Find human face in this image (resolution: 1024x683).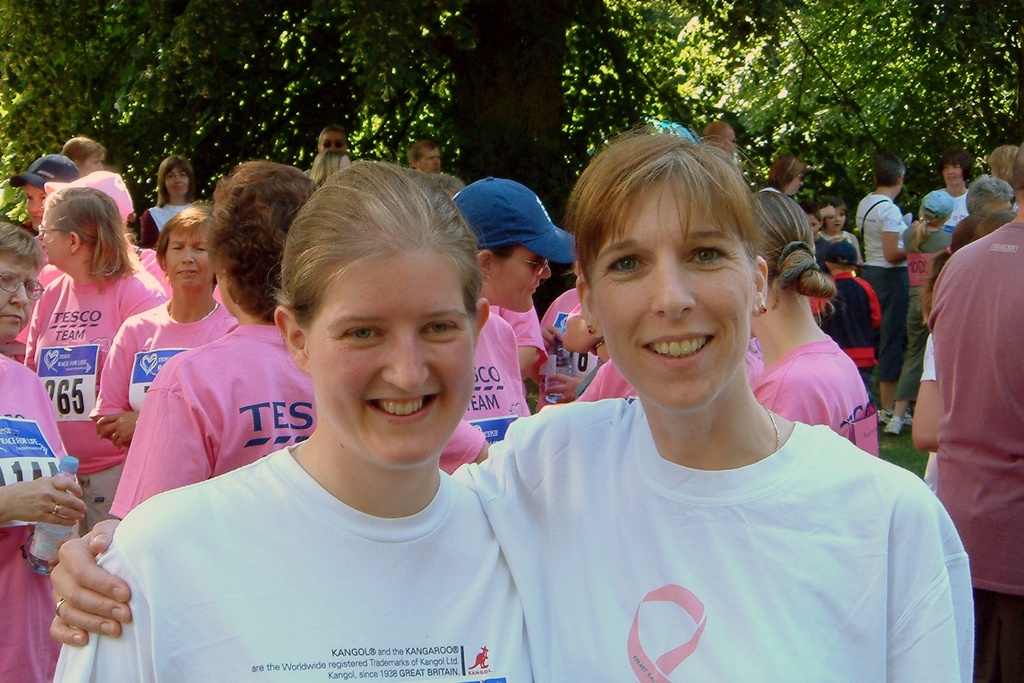
45,210,68,265.
